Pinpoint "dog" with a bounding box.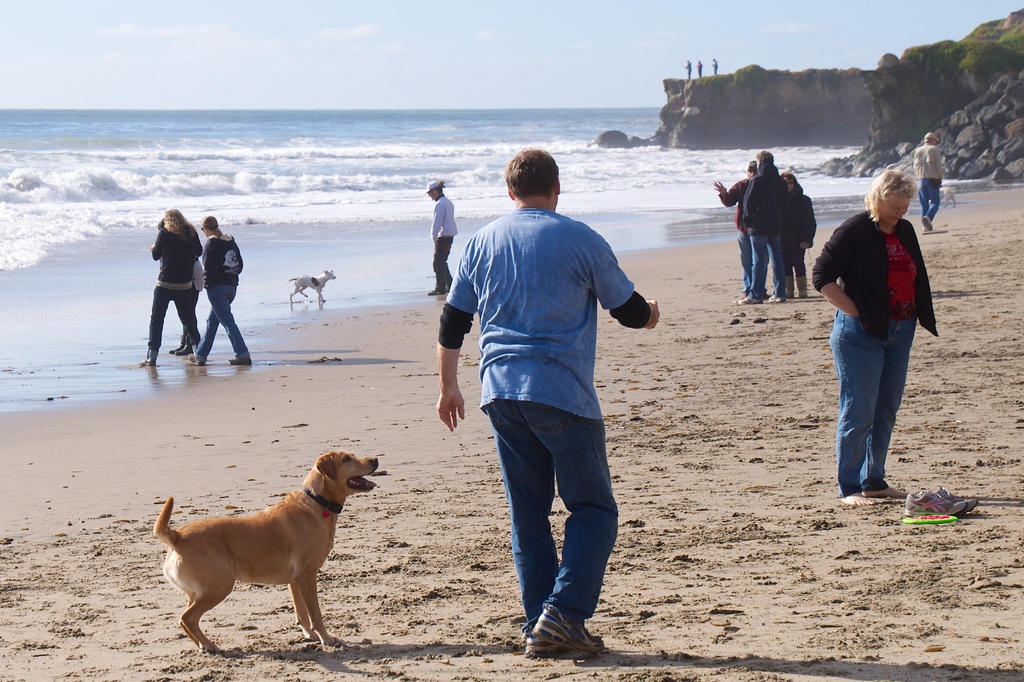
left=152, top=449, right=381, bottom=656.
